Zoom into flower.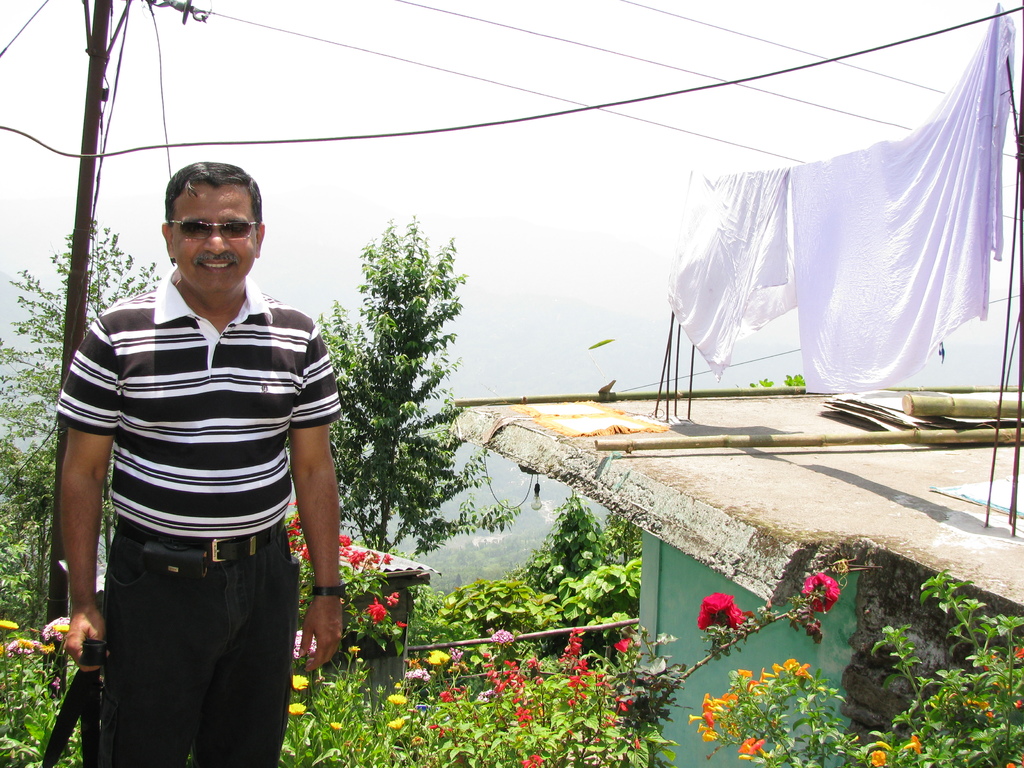
Zoom target: [left=1003, top=761, right=1014, bottom=767].
